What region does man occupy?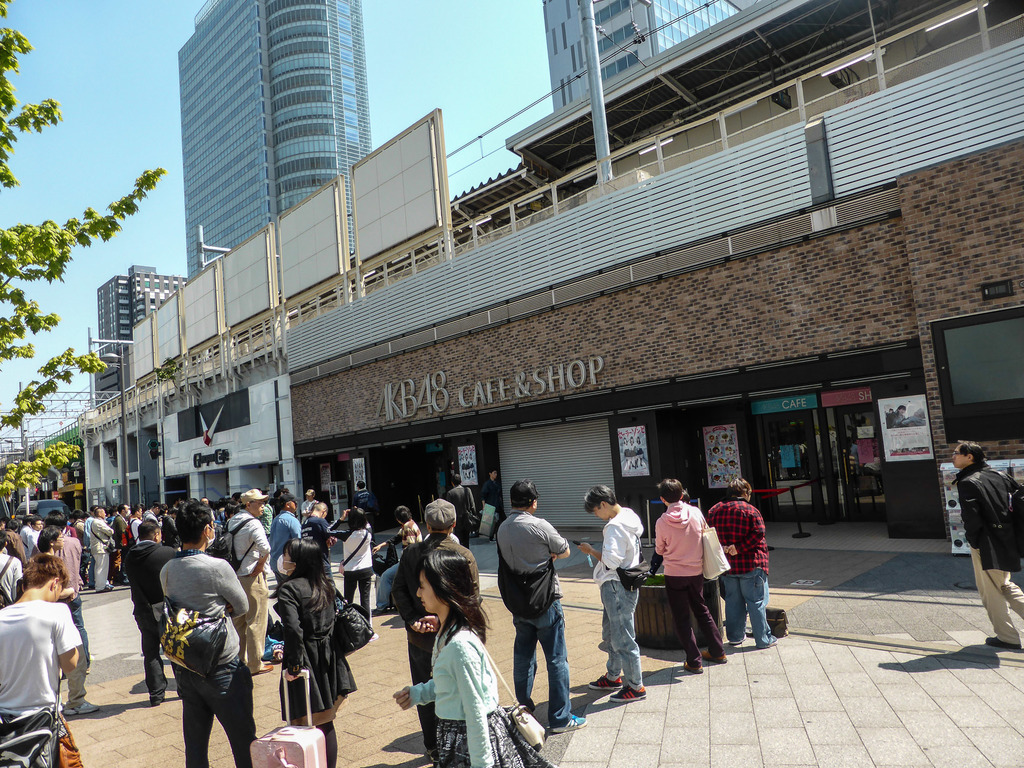
[158, 500, 260, 767].
